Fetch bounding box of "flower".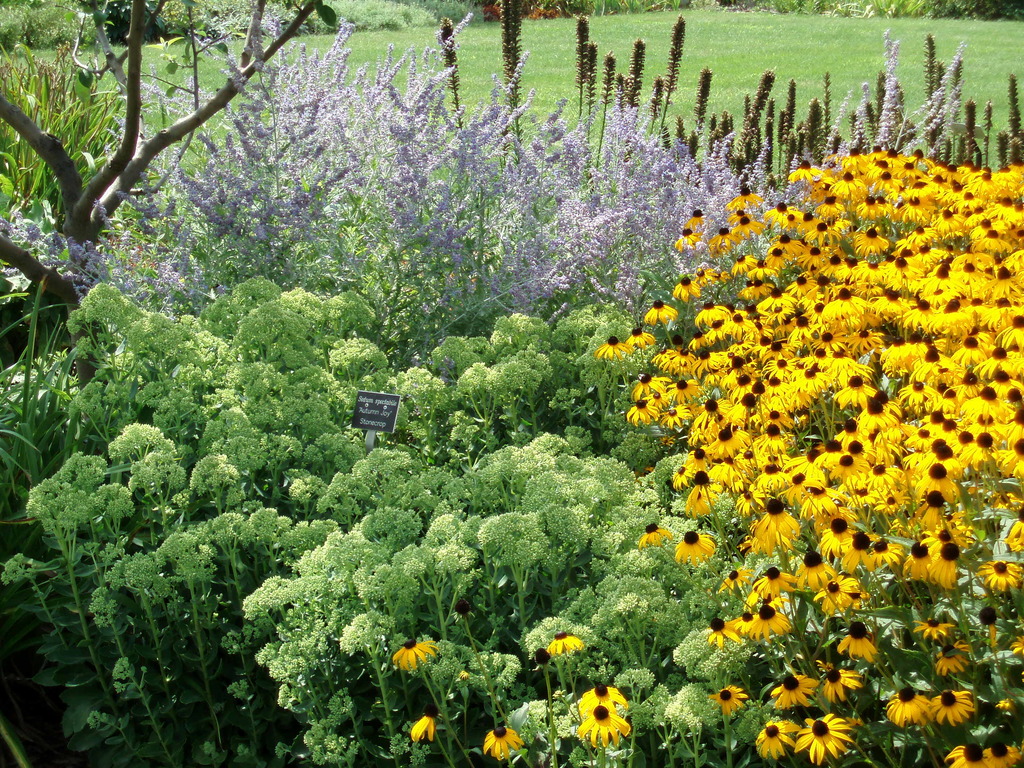
Bbox: Rect(546, 630, 583, 661).
